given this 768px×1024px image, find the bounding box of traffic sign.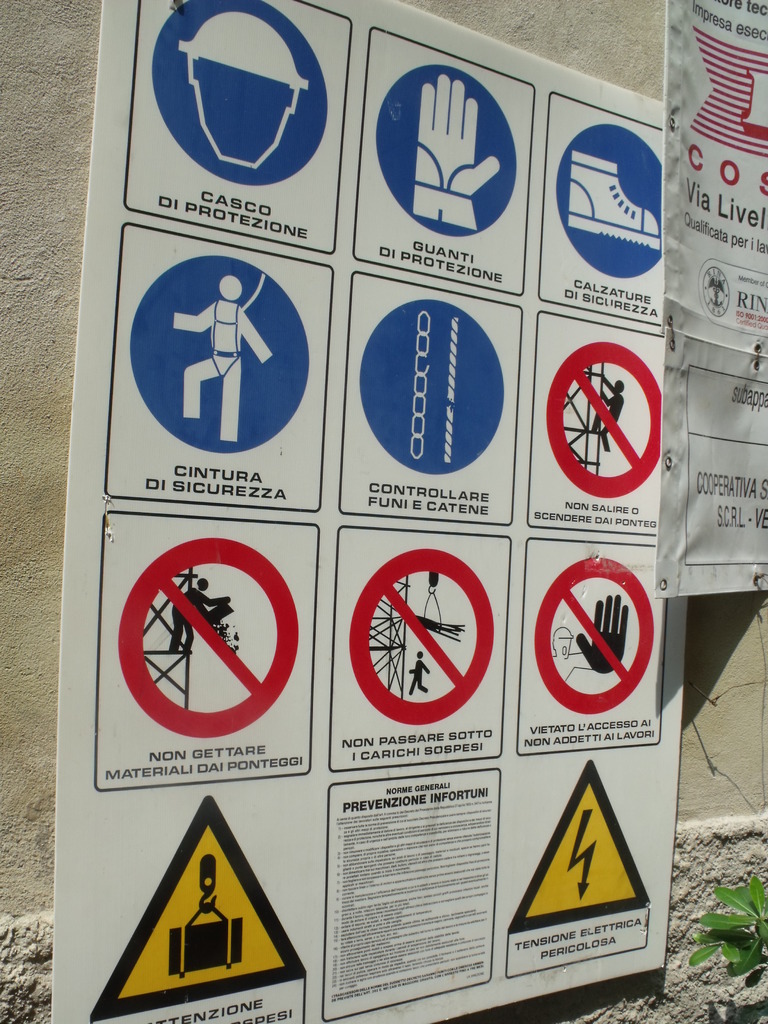
536/94/664/325.
